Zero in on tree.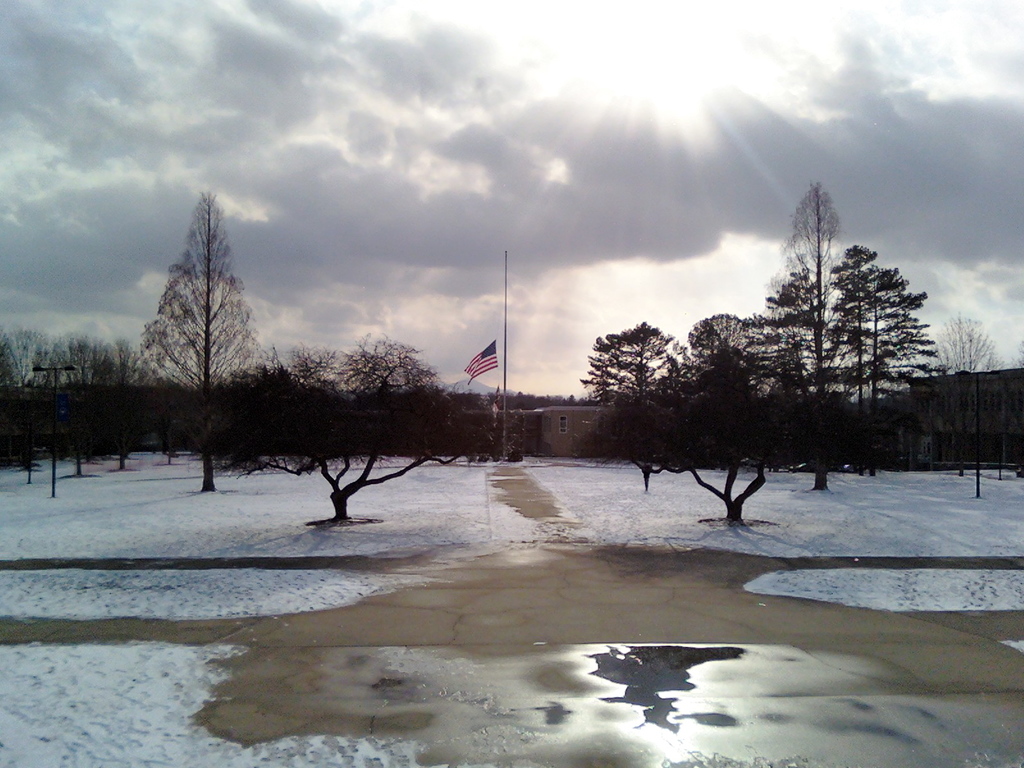
Zeroed in: l=0, t=332, r=154, b=476.
